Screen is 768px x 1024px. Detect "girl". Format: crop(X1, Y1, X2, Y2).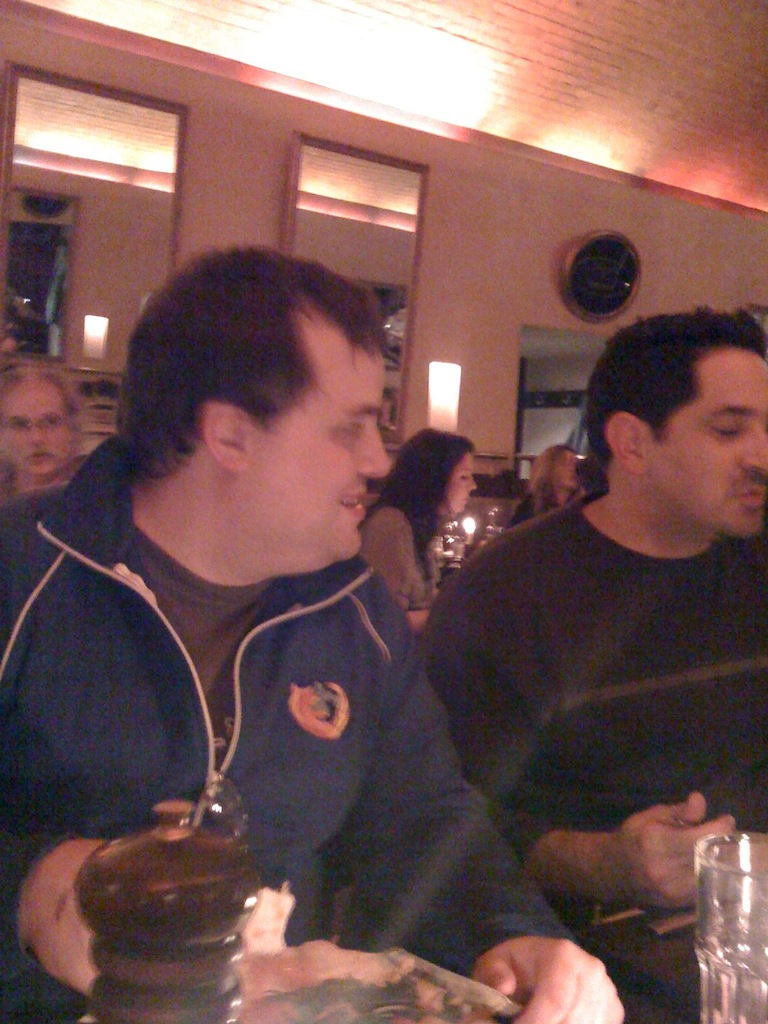
crop(0, 344, 70, 496).
